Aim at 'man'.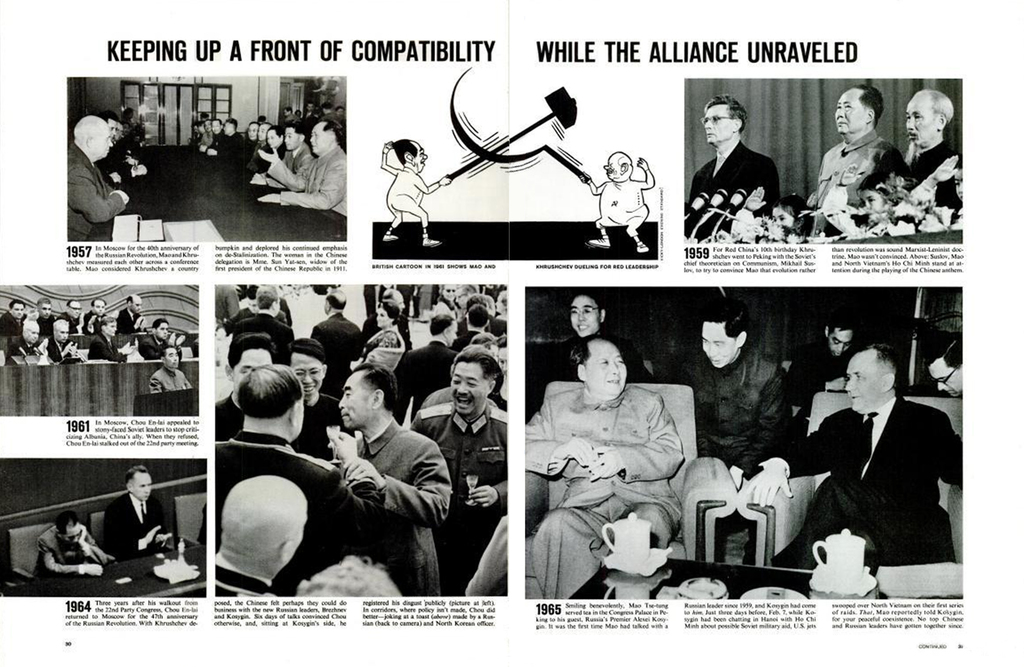
Aimed at {"x1": 402, "y1": 340, "x2": 511, "y2": 595}.
